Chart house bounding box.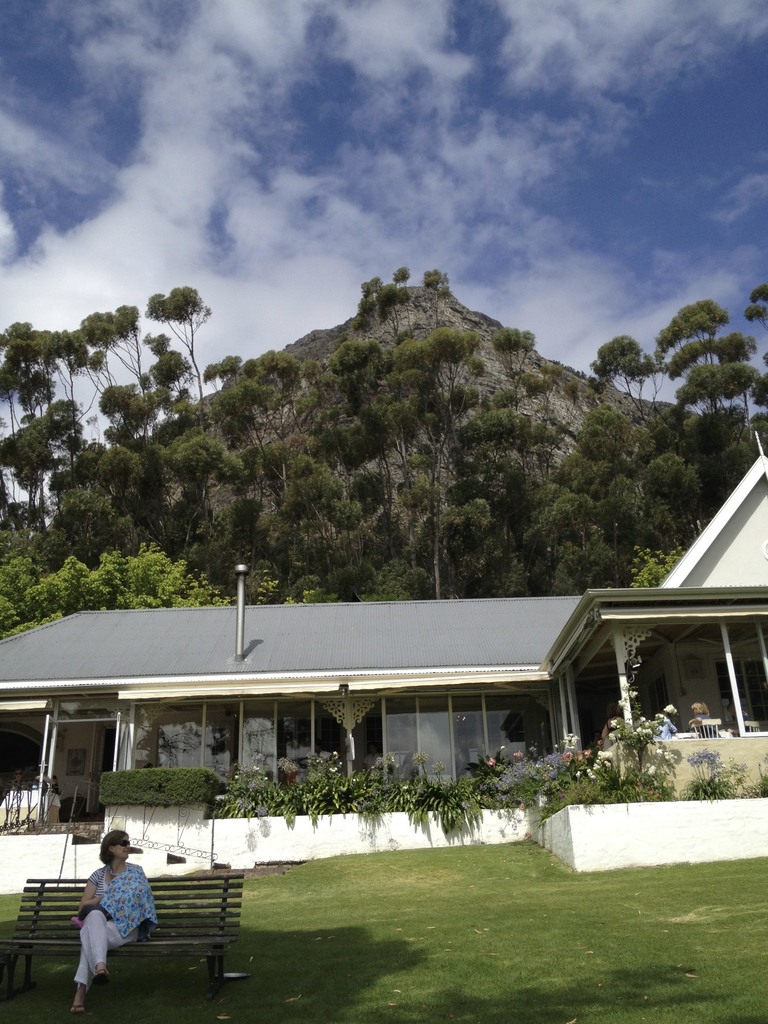
Charted: (x1=0, y1=433, x2=767, y2=880).
